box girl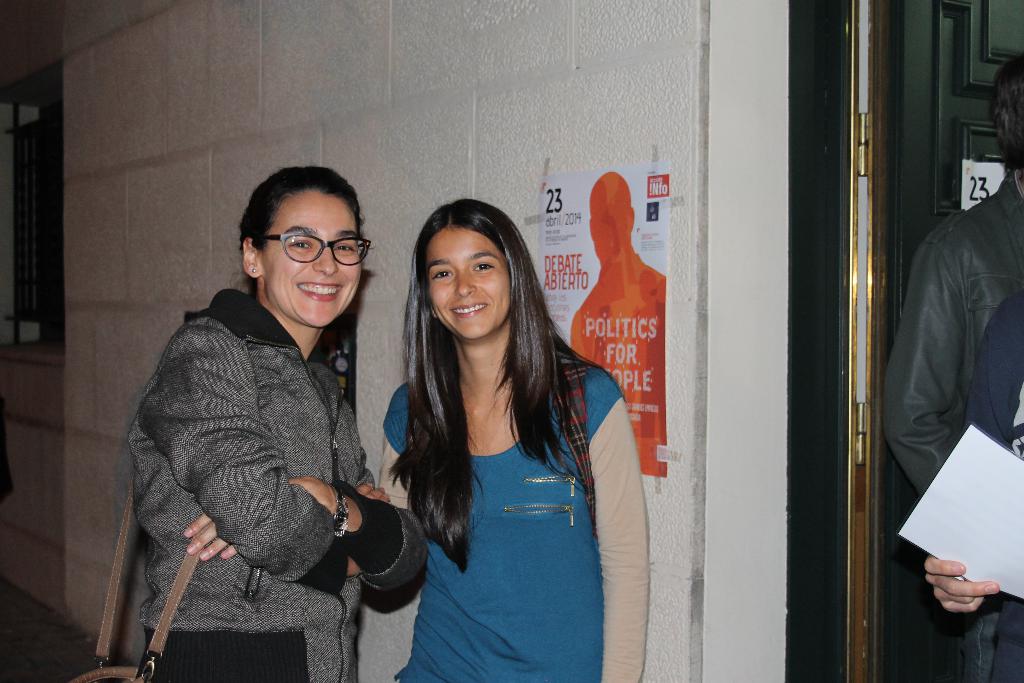
bbox=[378, 199, 652, 682]
